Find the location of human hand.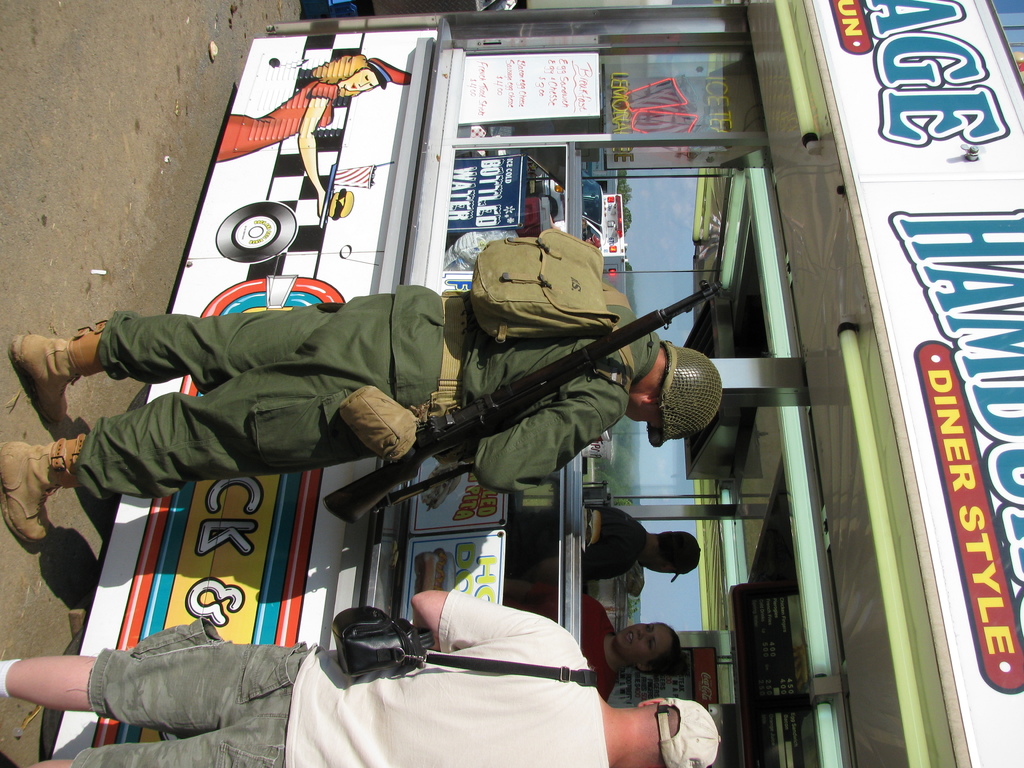
Location: rect(316, 188, 327, 217).
